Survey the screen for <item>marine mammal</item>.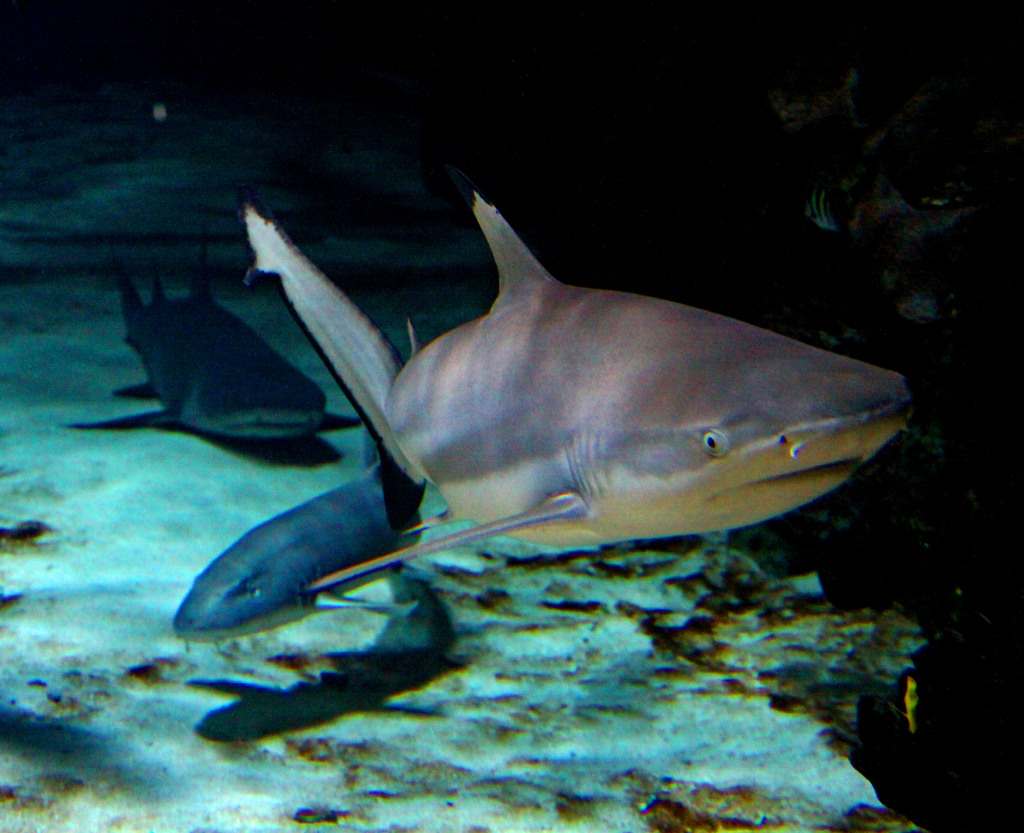
Survey found: {"left": 60, "top": 240, "right": 372, "bottom": 445}.
